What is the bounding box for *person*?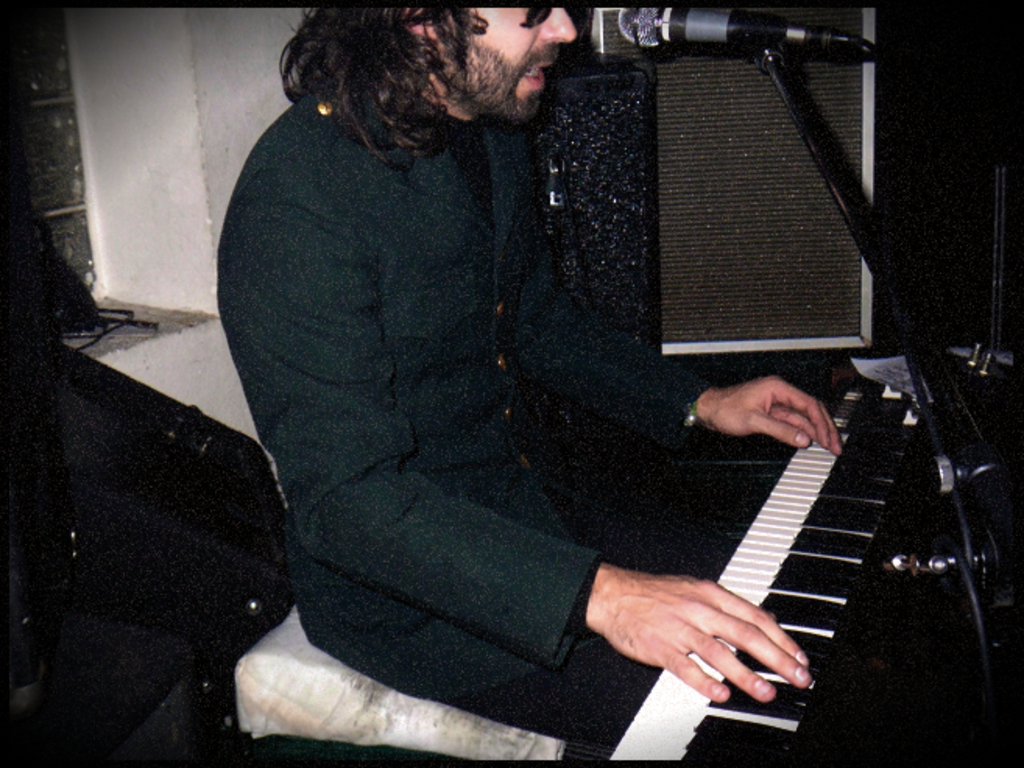
box(238, 0, 901, 767).
